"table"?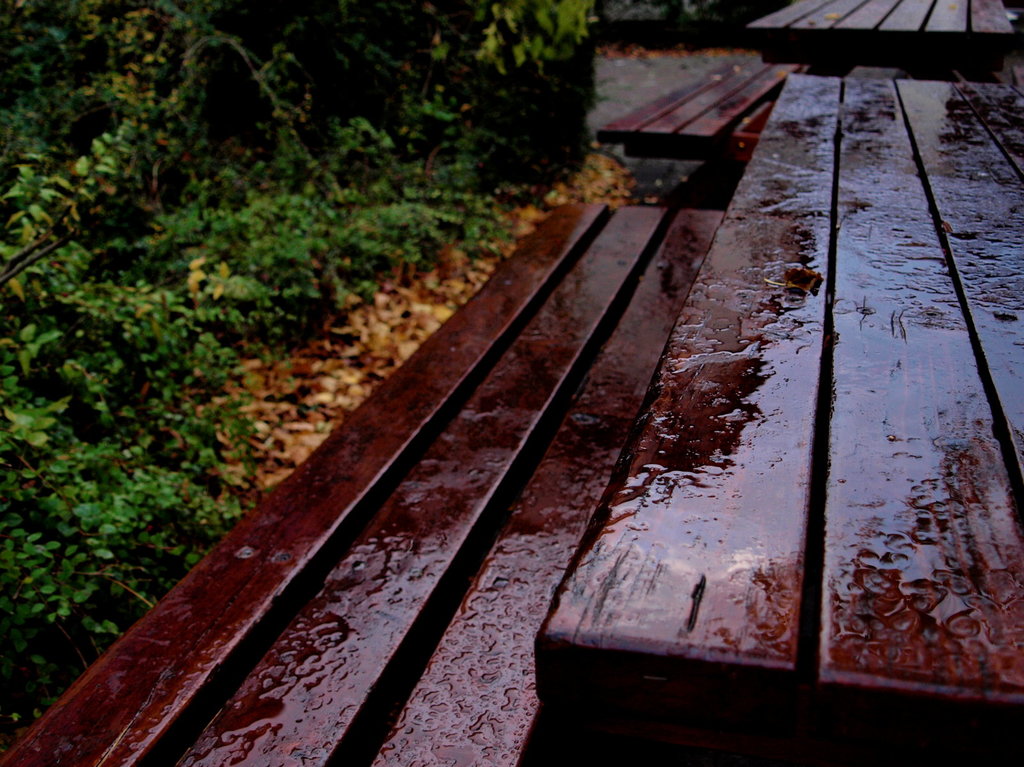
detection(520, 65, 1023, 757)
